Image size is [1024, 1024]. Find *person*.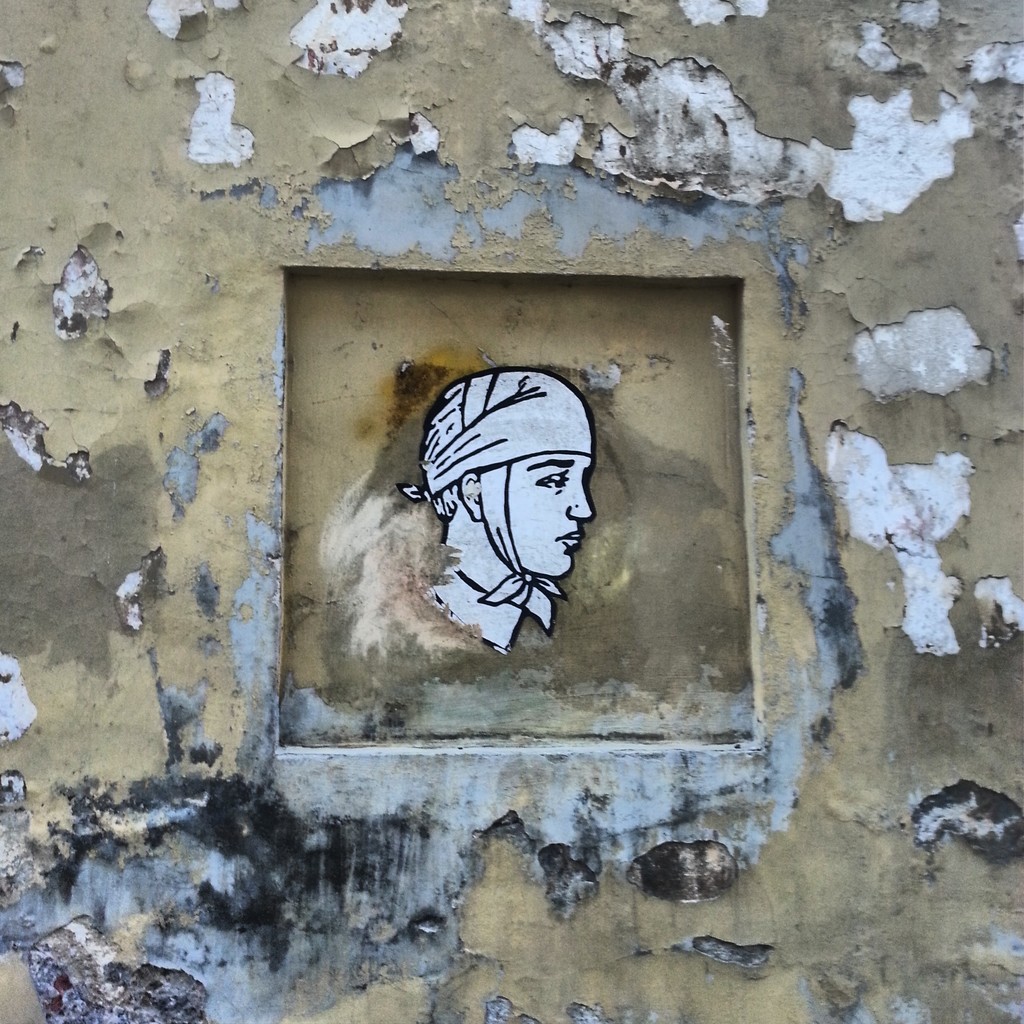
Rect(406, 356, 620, 683).
